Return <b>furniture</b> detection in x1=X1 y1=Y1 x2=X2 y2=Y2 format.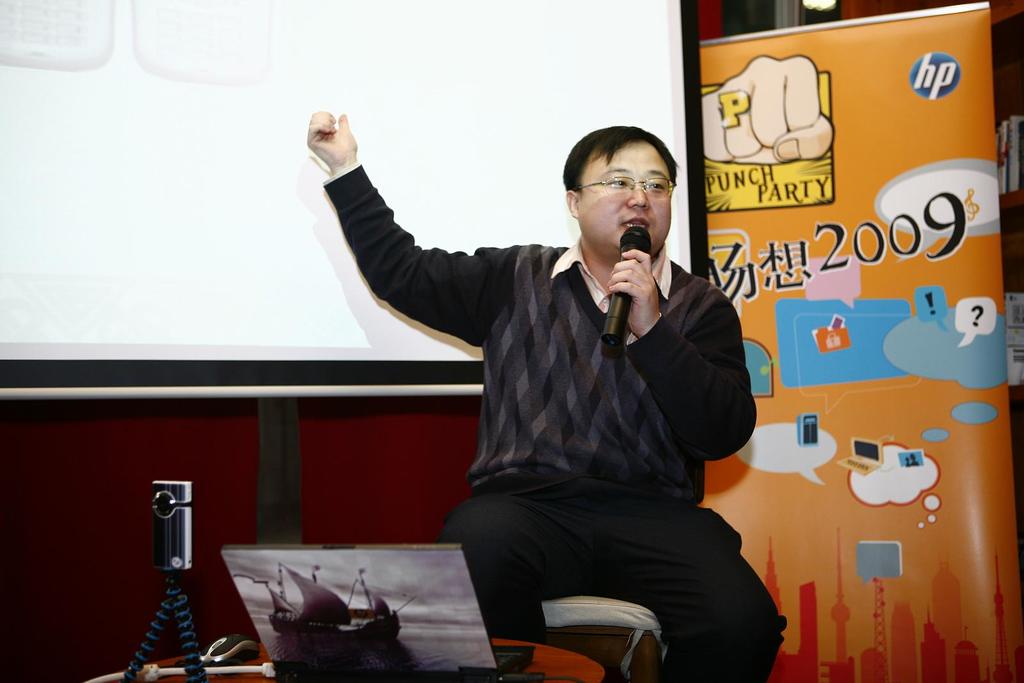
x1=129 y1=636 x2=610 y2=682.
